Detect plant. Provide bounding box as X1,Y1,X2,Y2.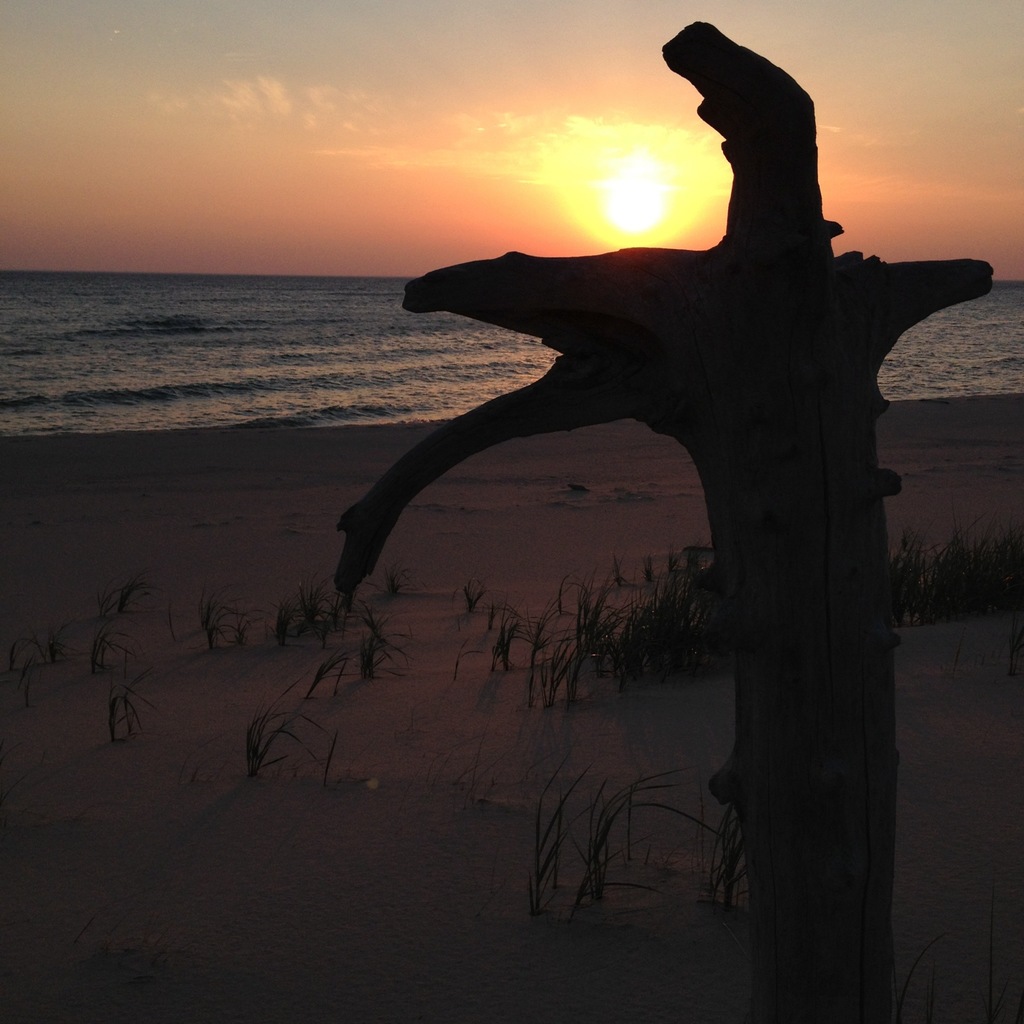
979,866,1010,1023.
